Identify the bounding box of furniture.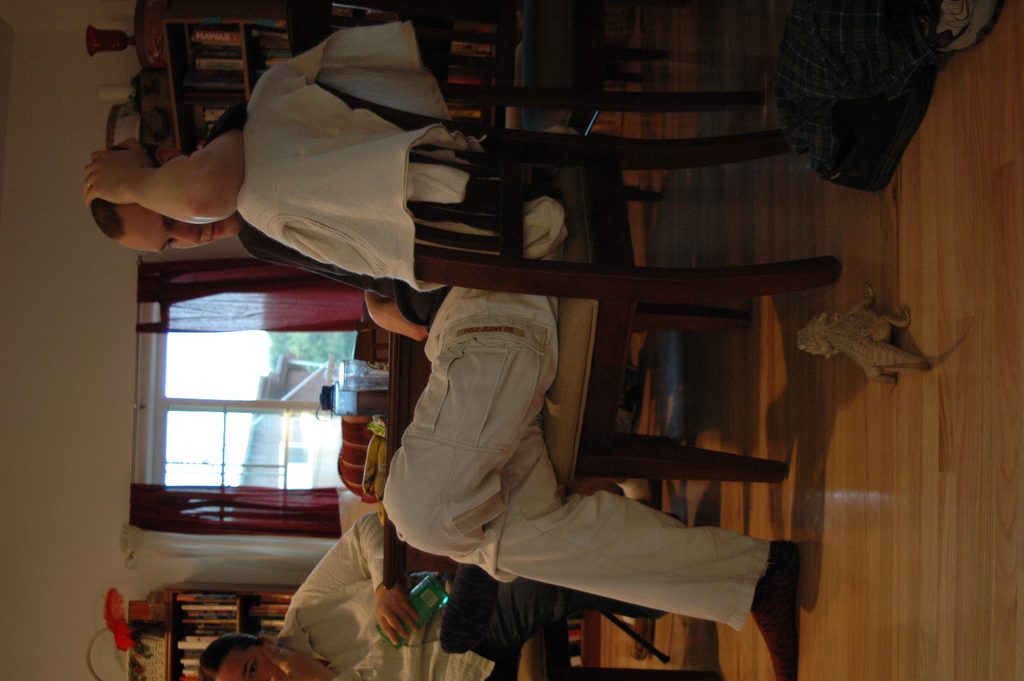
{"left": 334, "top": 408, "right": 383, "bottom": 508}.
